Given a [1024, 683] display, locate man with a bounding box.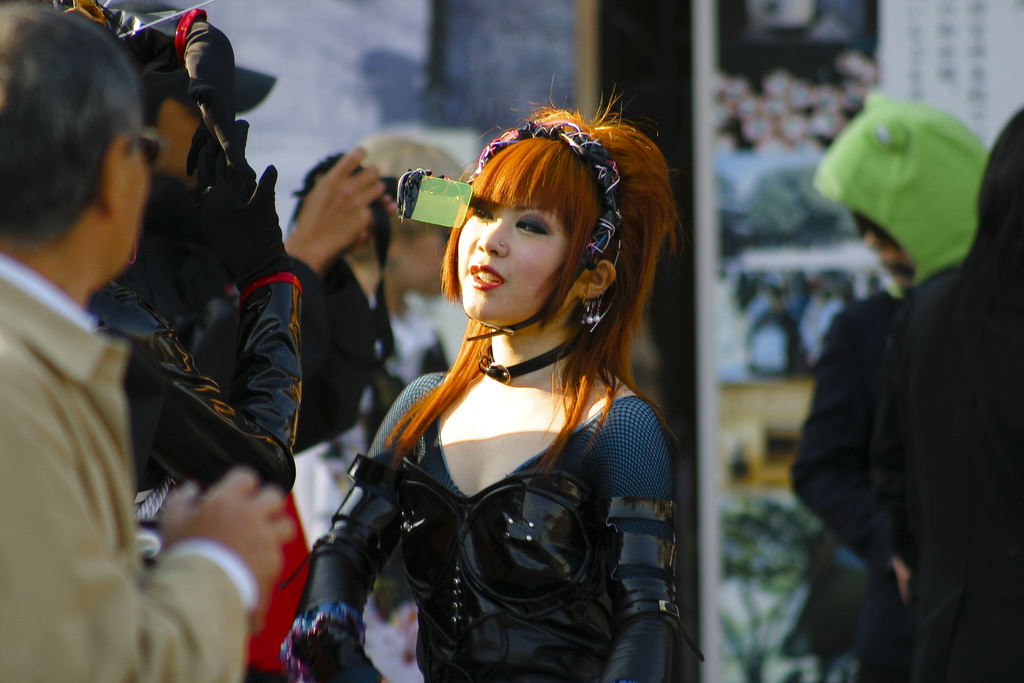
Located: rect(86, 0, 301, 490).
